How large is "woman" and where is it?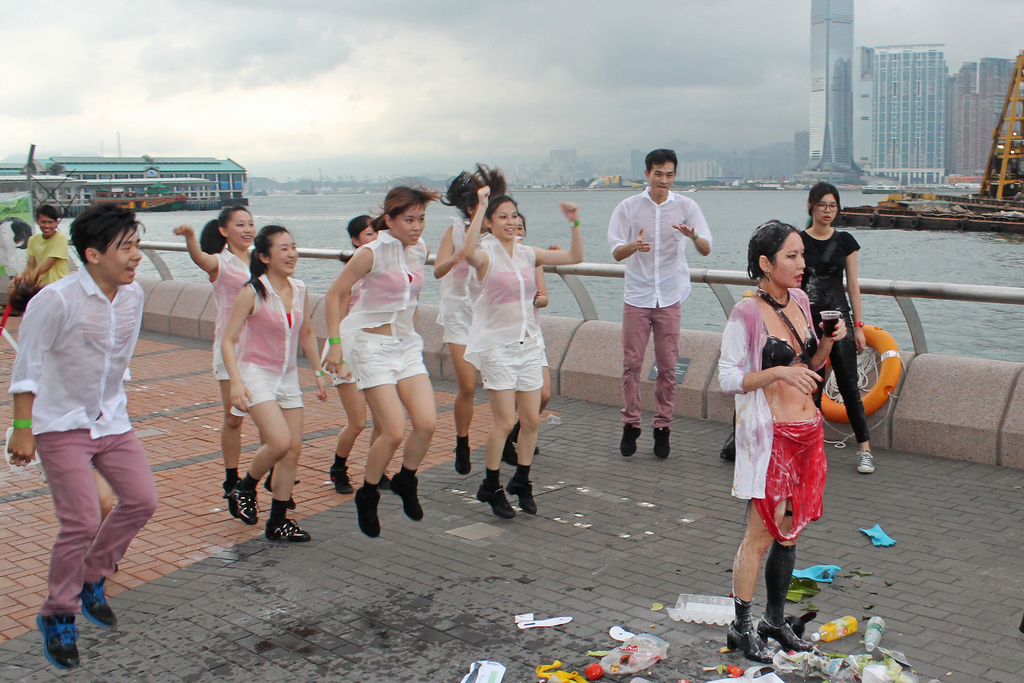
Bounding box: {"left": 173, "top": 201, "right": 257, "bottom": 519}.
